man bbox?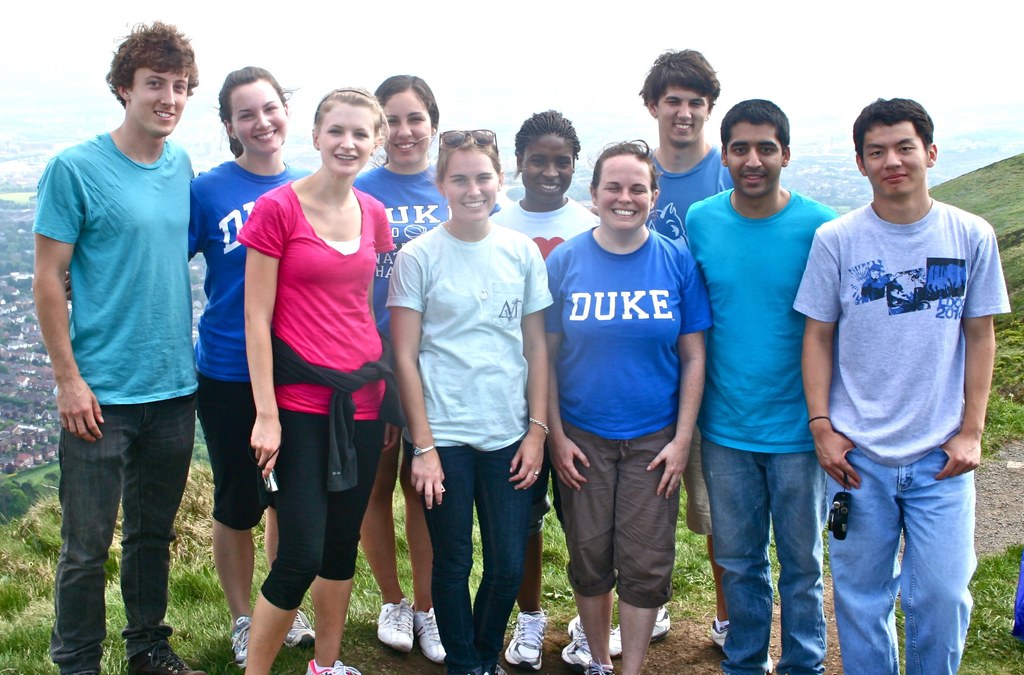
pyautogui.locateOnScreen(639, 44, 740, 247)
